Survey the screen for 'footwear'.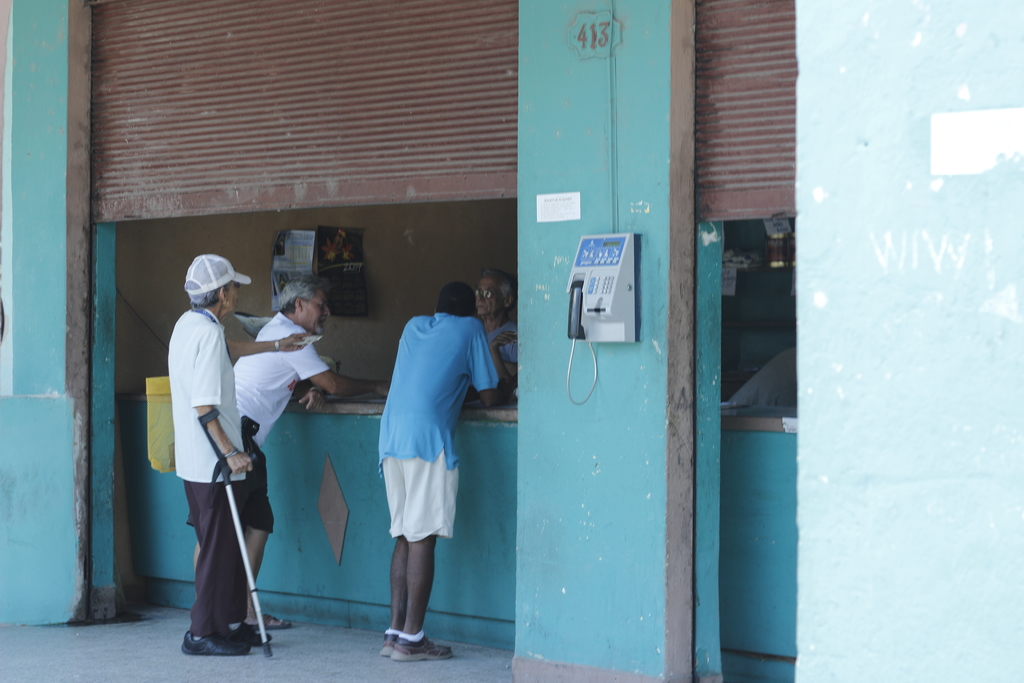
Survey found: [378,626,412,652].
